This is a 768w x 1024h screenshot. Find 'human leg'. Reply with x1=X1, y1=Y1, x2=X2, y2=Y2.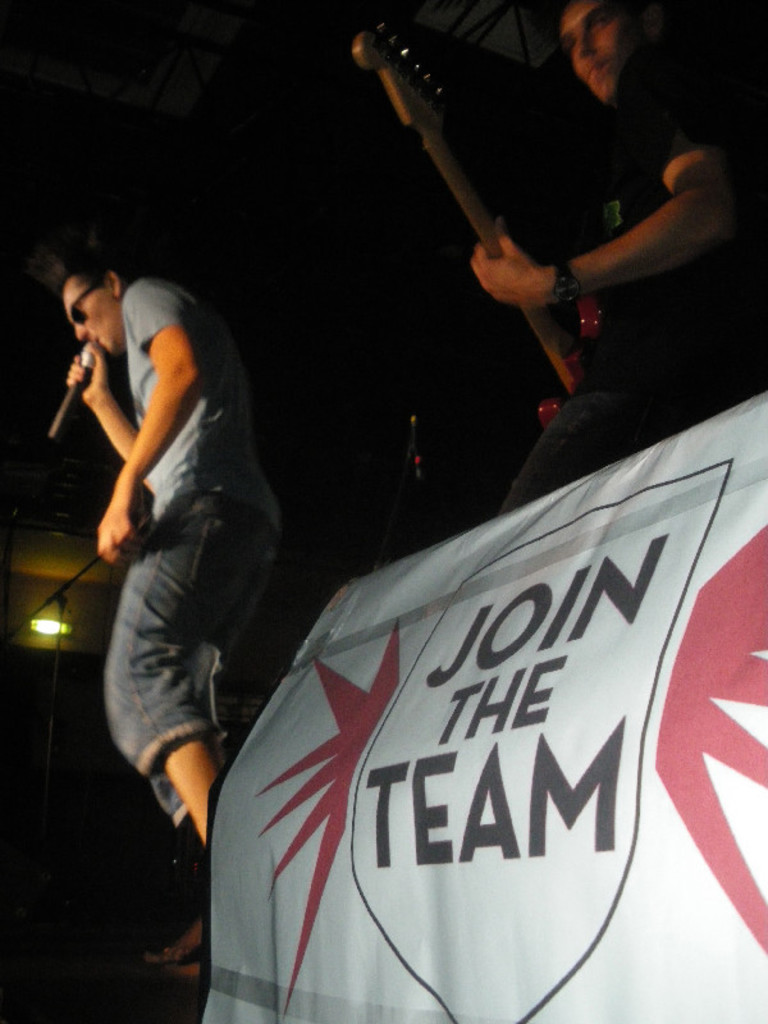
x1=147, y1=488, x2=279, y2=979.
